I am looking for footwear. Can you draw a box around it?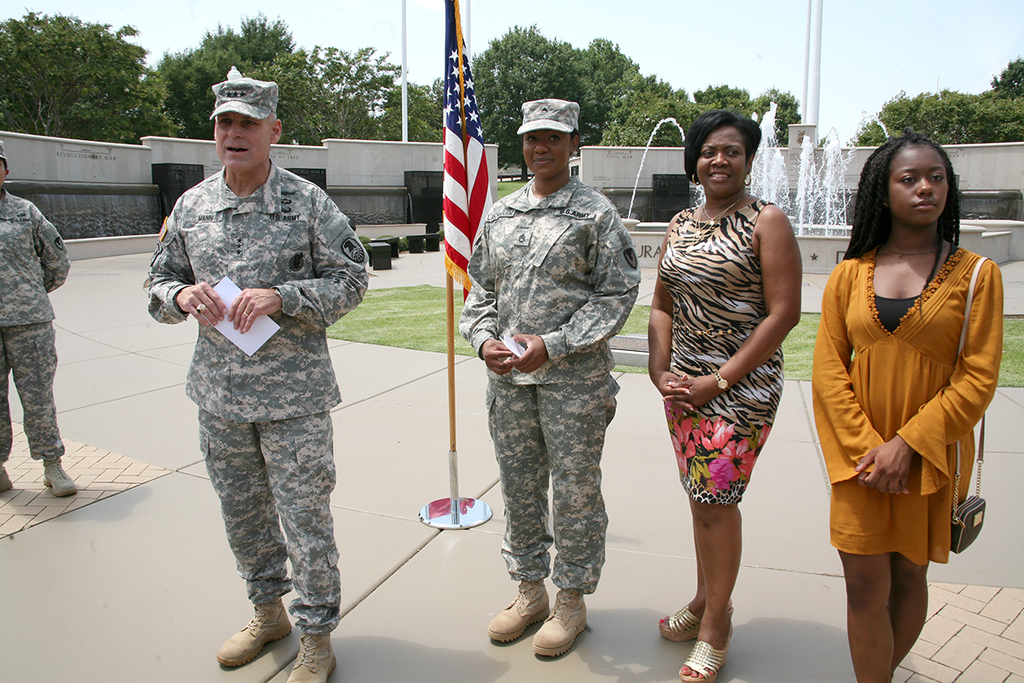
Sure, the bounding box is box(210, 597, 291, 667).
